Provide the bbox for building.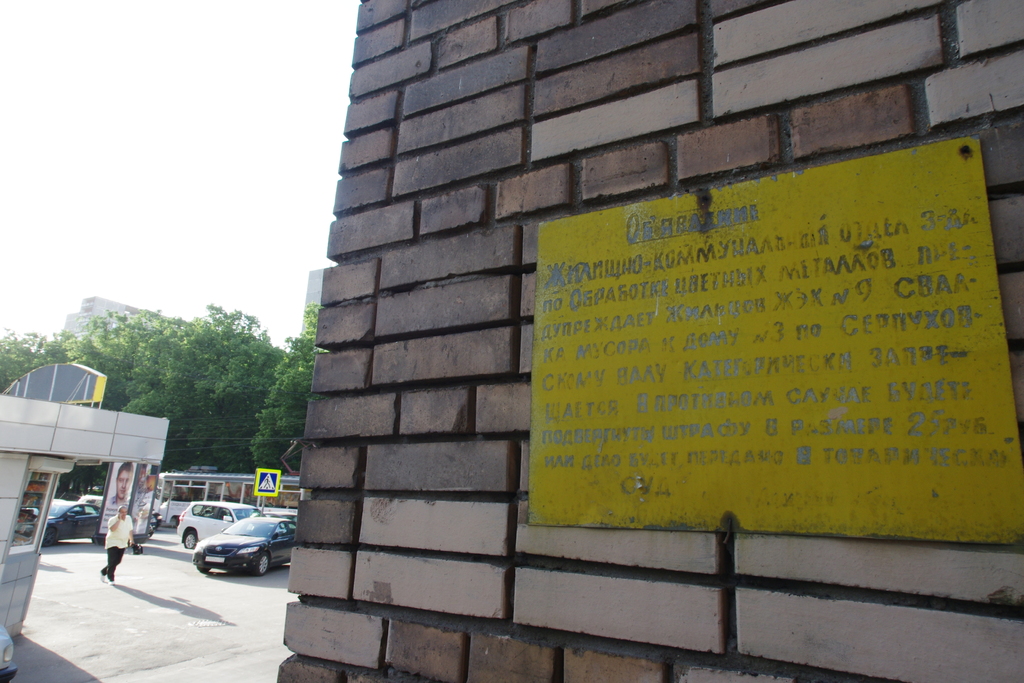
Rect(61, 294, 179, 347).
